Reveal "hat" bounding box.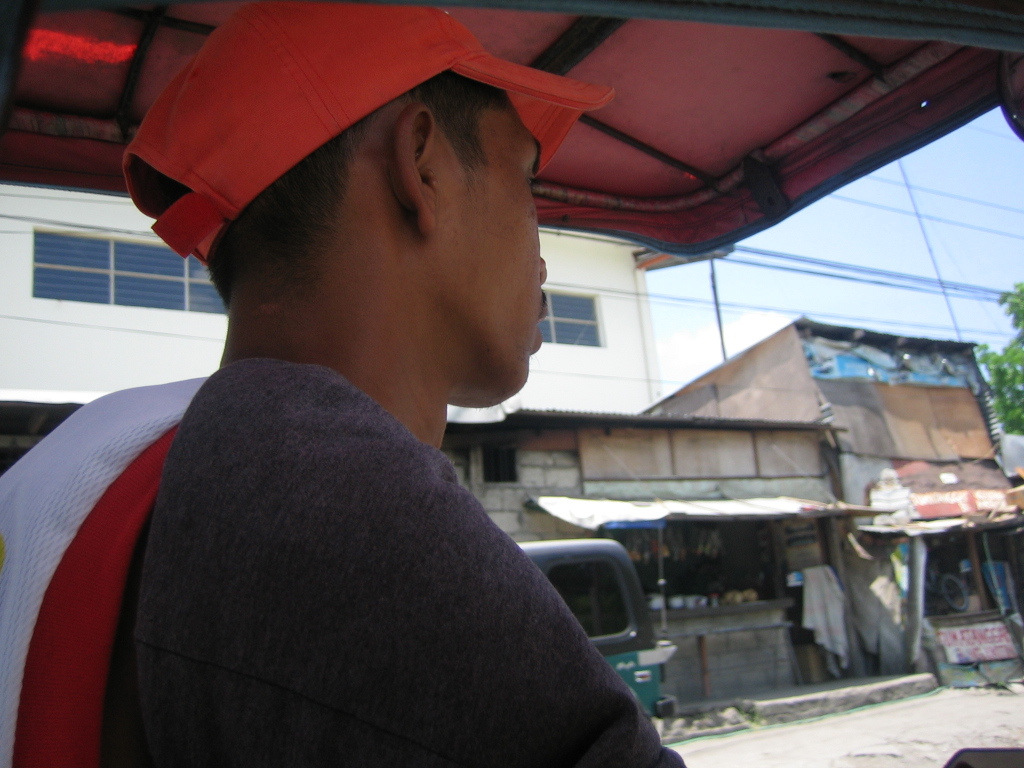
Revealed: 121,0,618,272.
